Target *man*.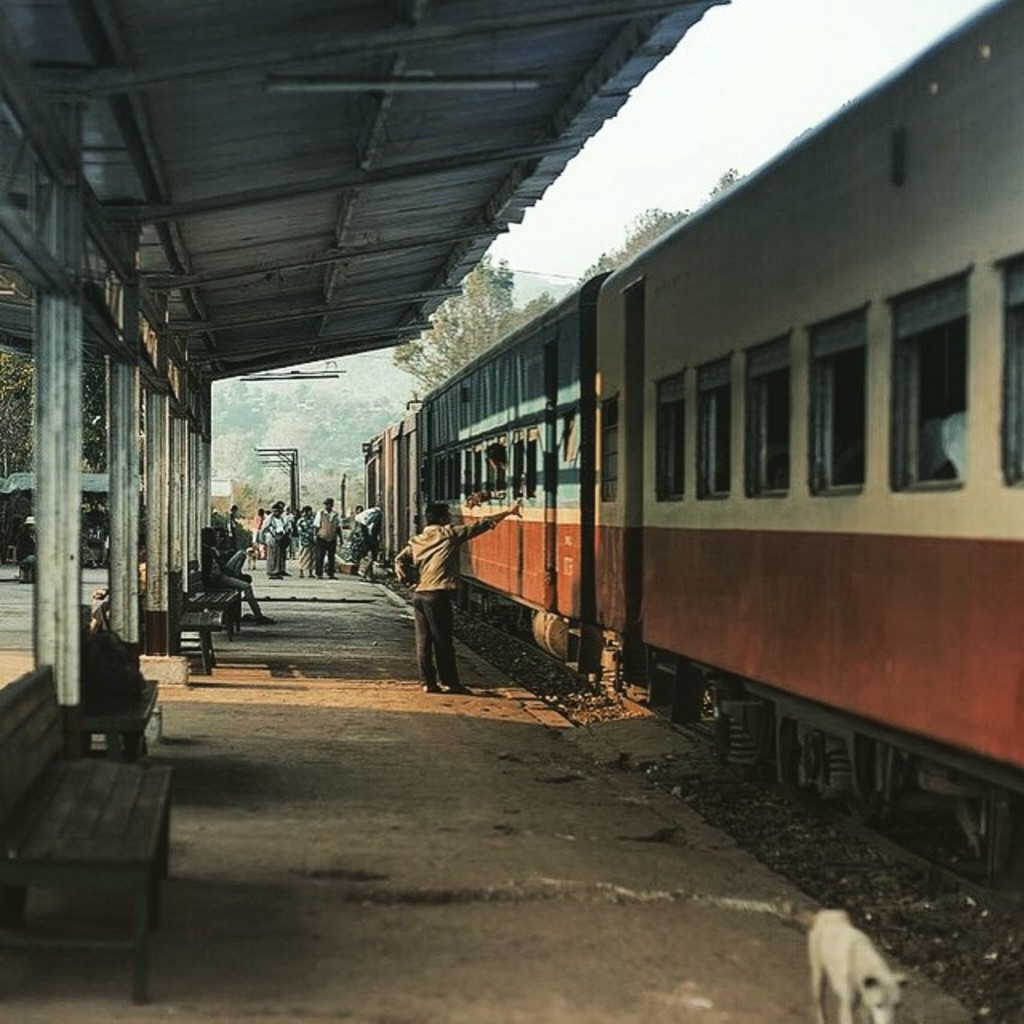
Target region: 19 517 45 574.
